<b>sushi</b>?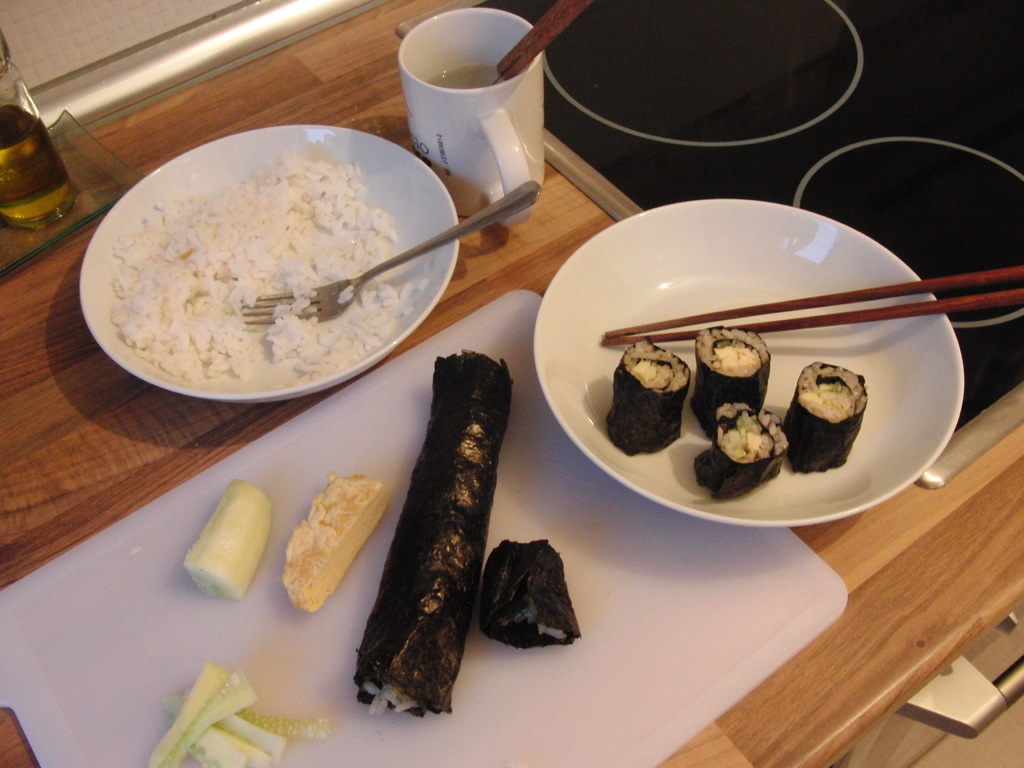
detection(781, 363, 863, 473)
